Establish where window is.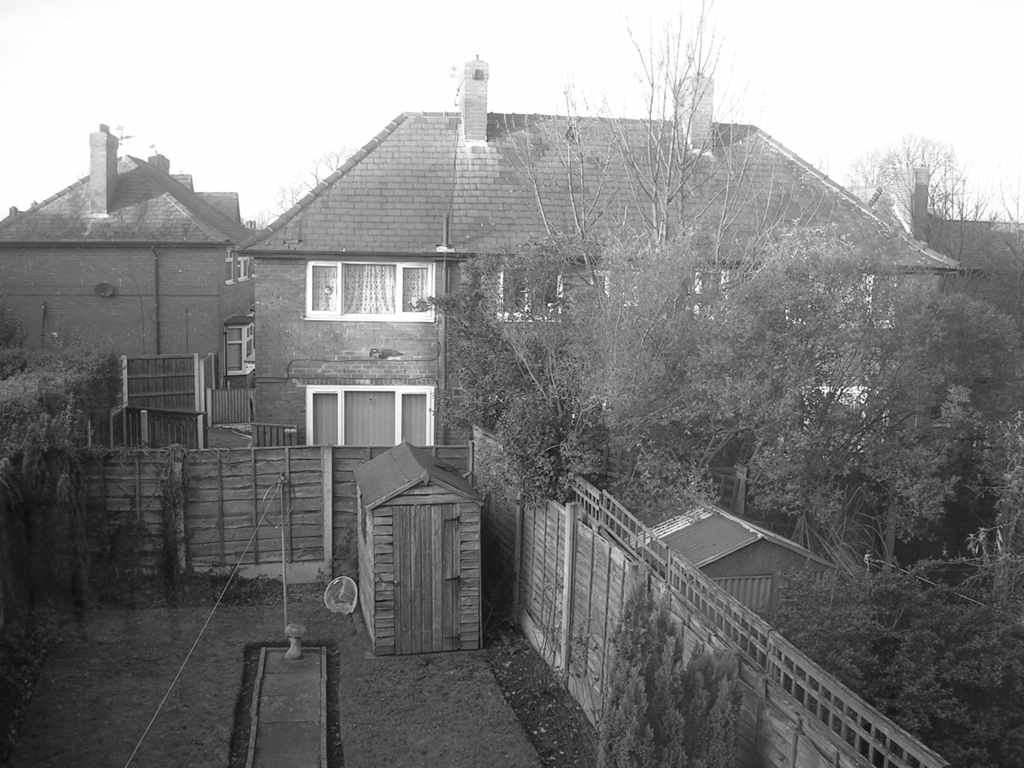
Established at rect(304, 262, 439, 320).
